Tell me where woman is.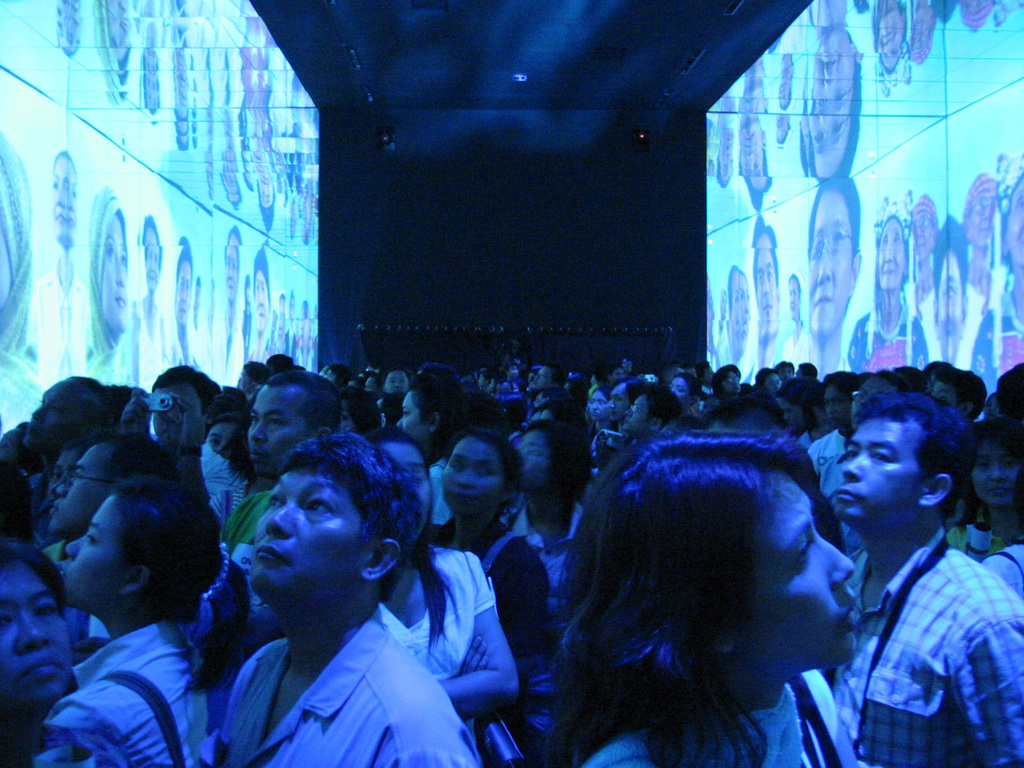
woman is at [515, 421, 591, 614].
